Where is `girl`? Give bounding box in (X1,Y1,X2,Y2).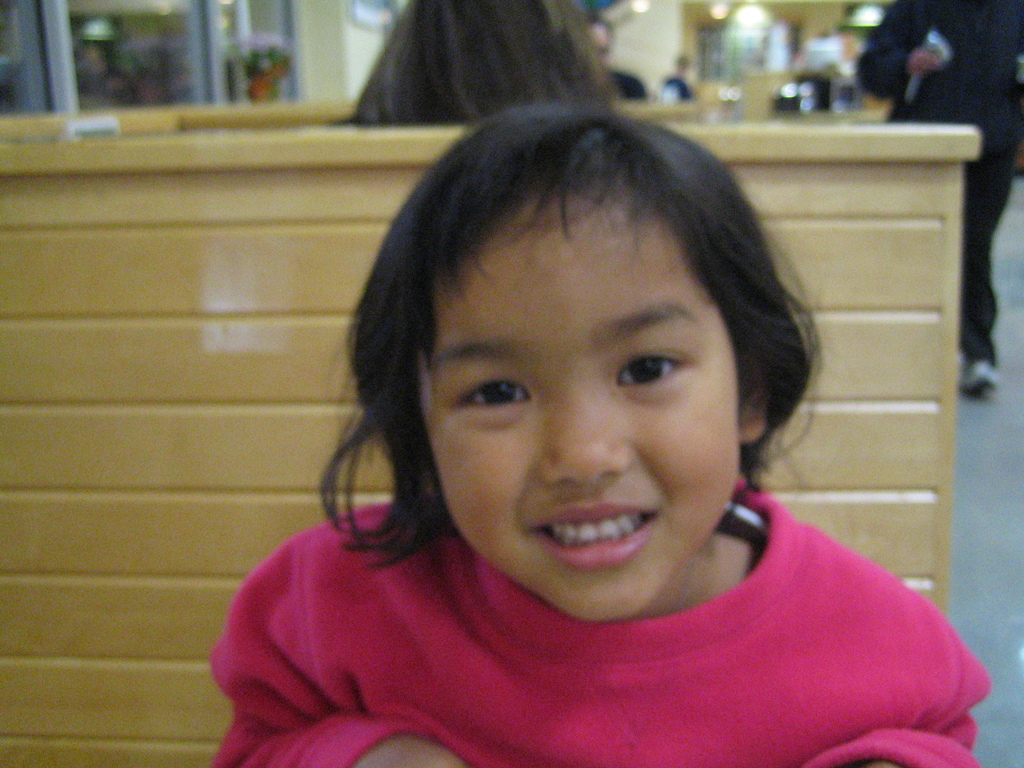
(210,97,994,765).
